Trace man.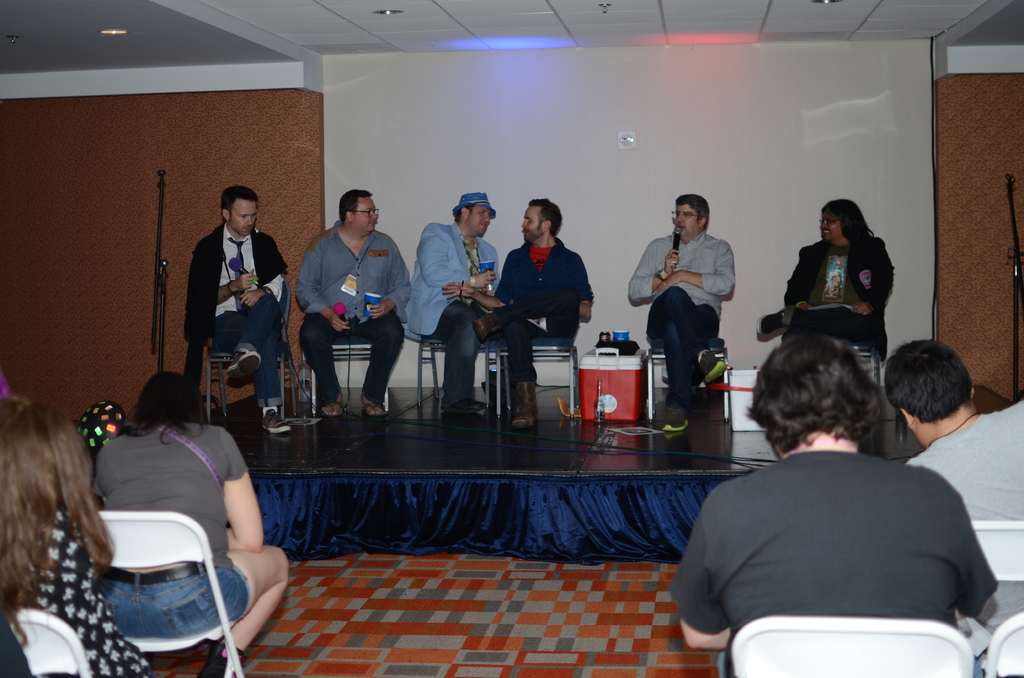
Traced to pyautogui.locateOnScreen(404, 191, 502, 424).
